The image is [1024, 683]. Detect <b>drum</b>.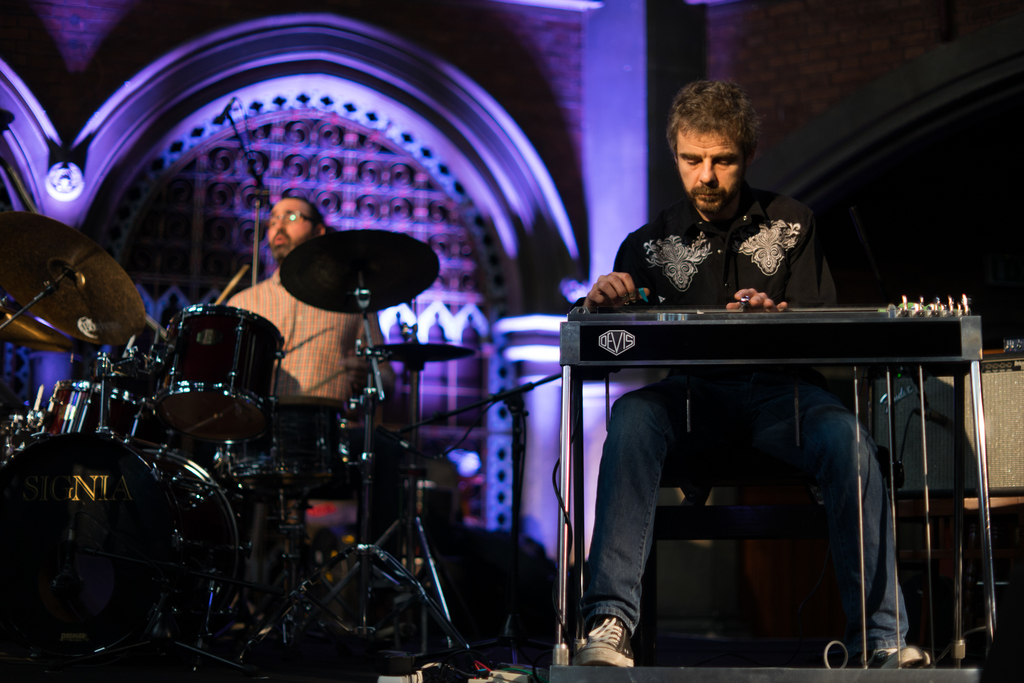
Detection: crop(28, 379, 147, 440).
